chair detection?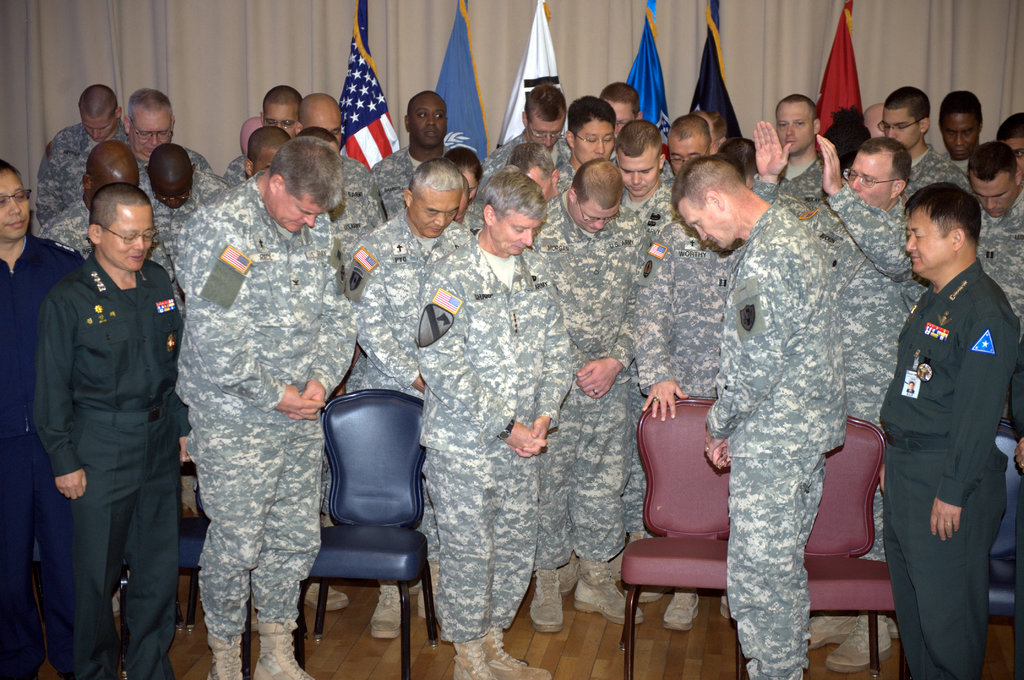
[x1=799, y1=413, x2=902, y2=679]
